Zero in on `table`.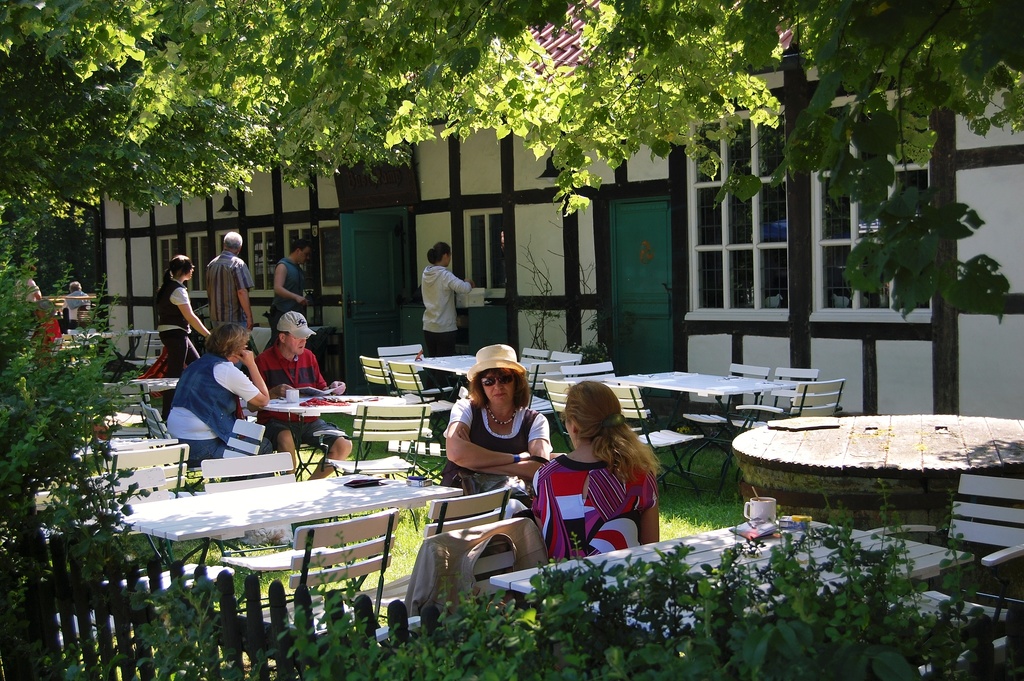
Zeroed in: region(606, 376, 805, 479).
